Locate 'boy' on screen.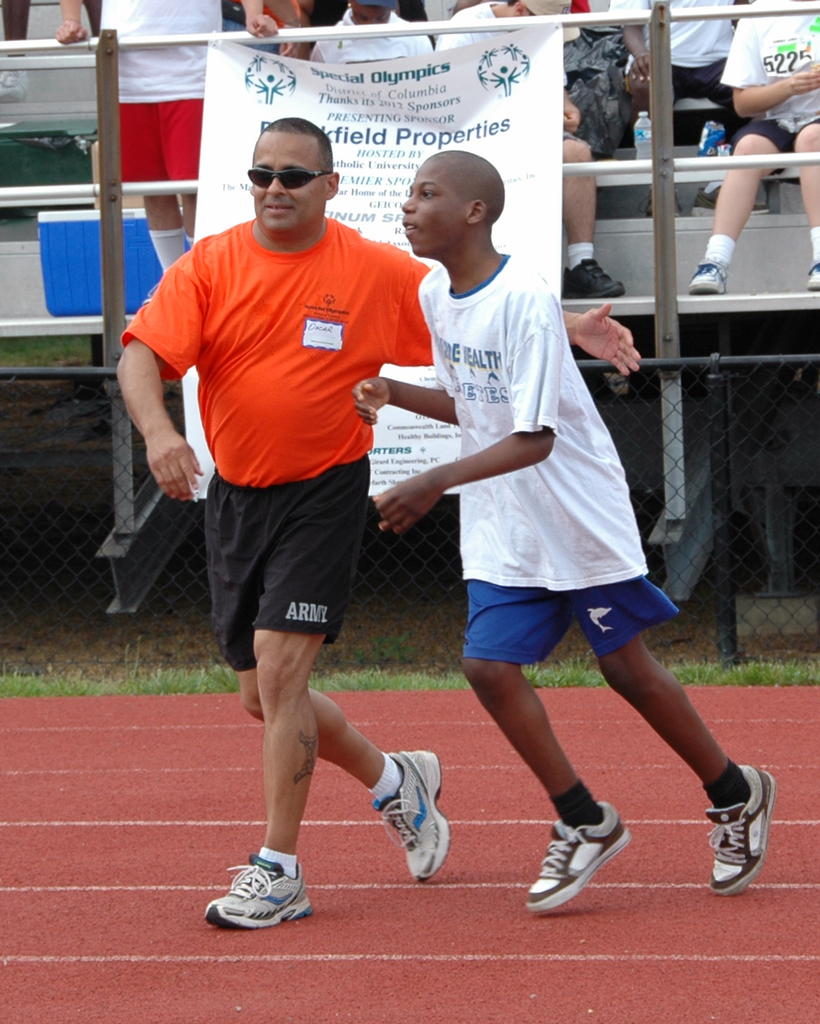
On screen at Rect(325, 155, 727, 885).
